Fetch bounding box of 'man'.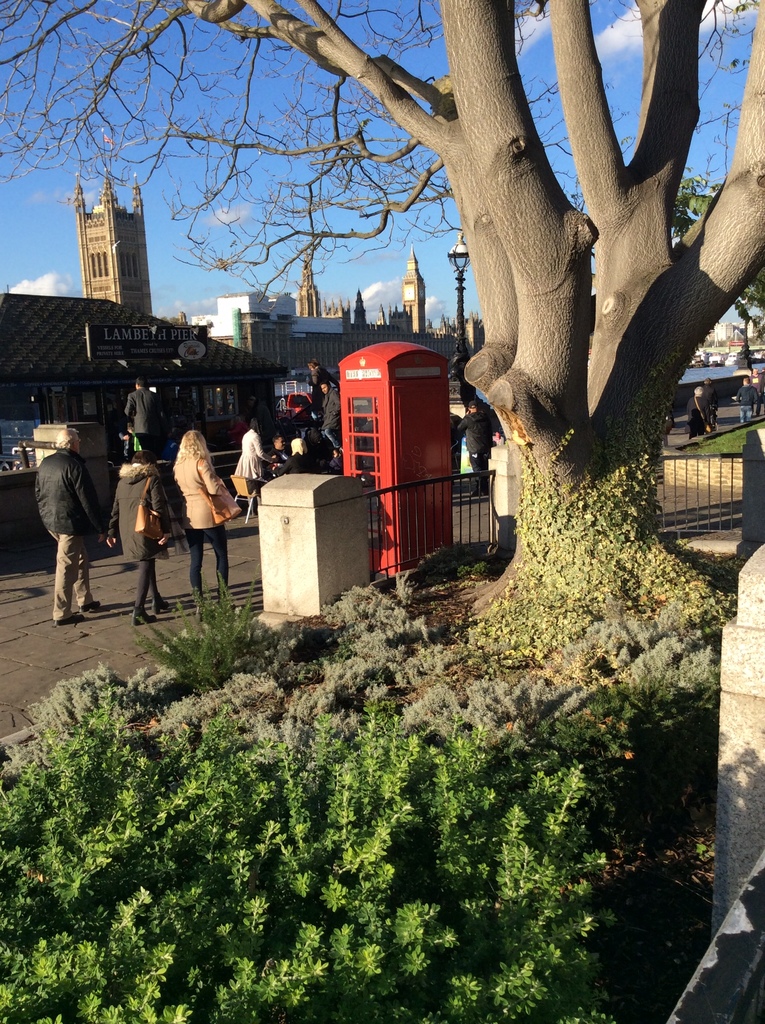
Bbox: box=[30, 426, 107, 647].
